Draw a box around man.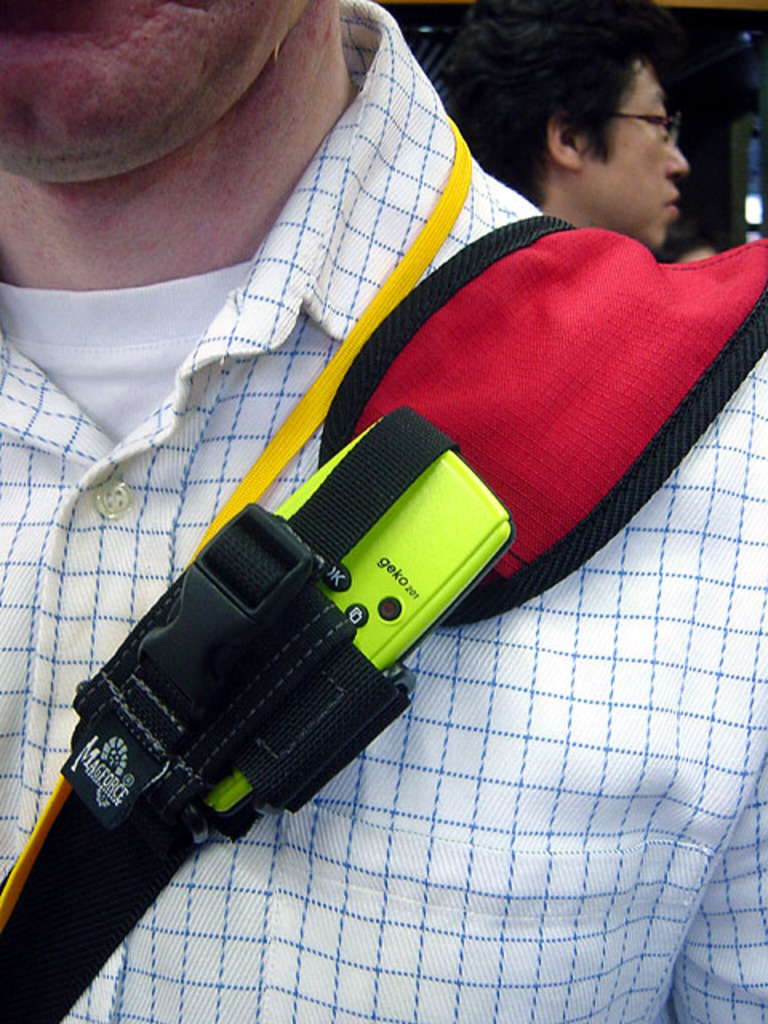
Rect(0, 10, 757, 952).
